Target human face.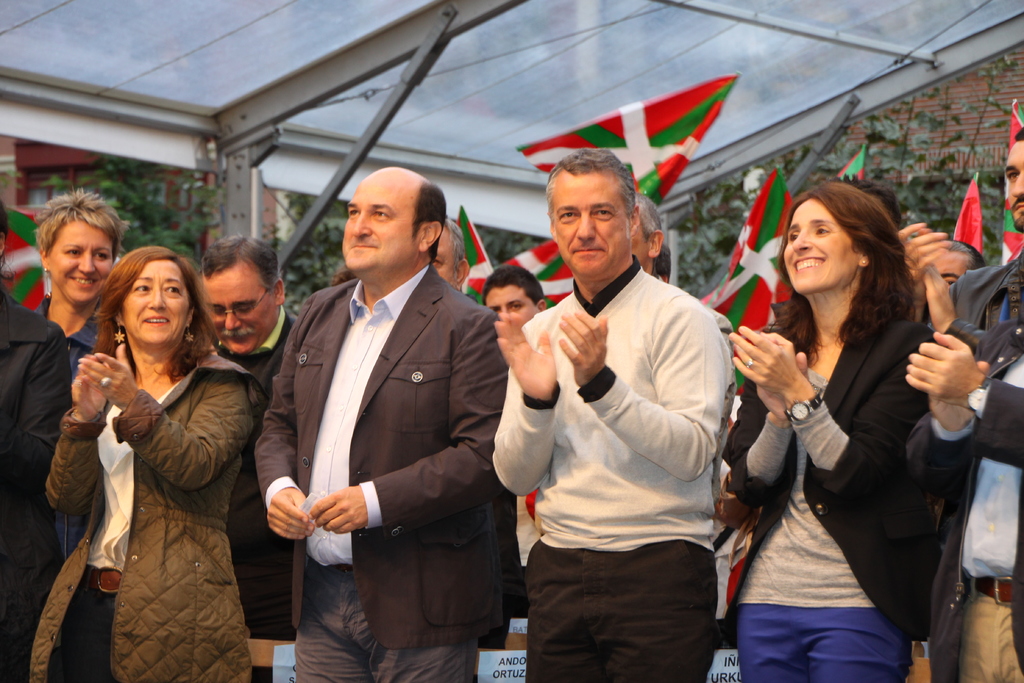
Target region: 125:258:189:349.
